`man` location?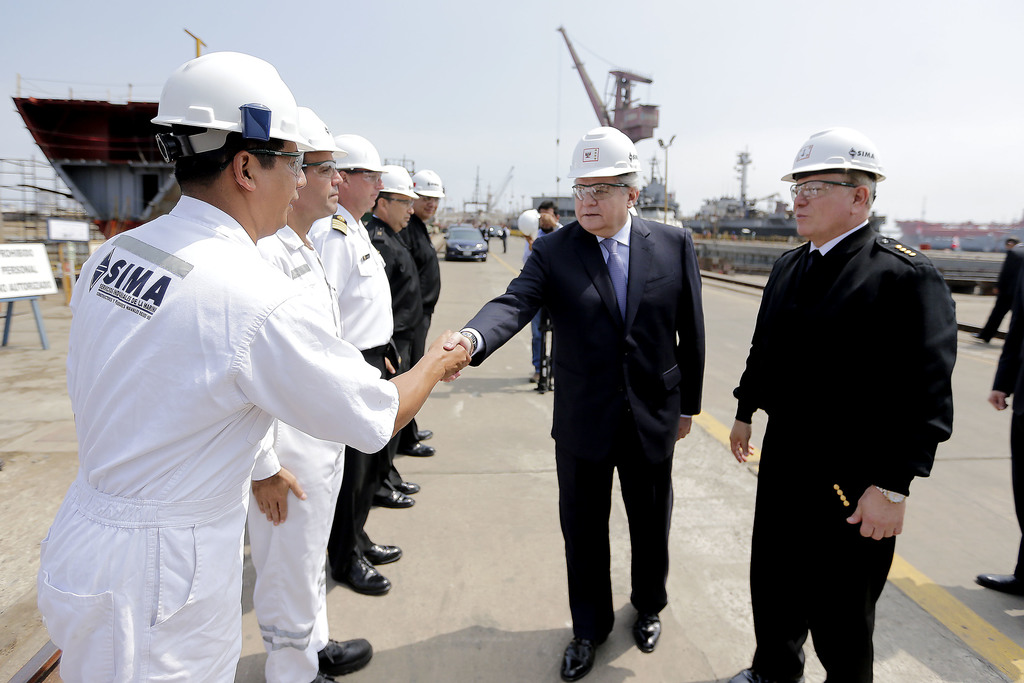
bbox(36, 51, 472, 682)
